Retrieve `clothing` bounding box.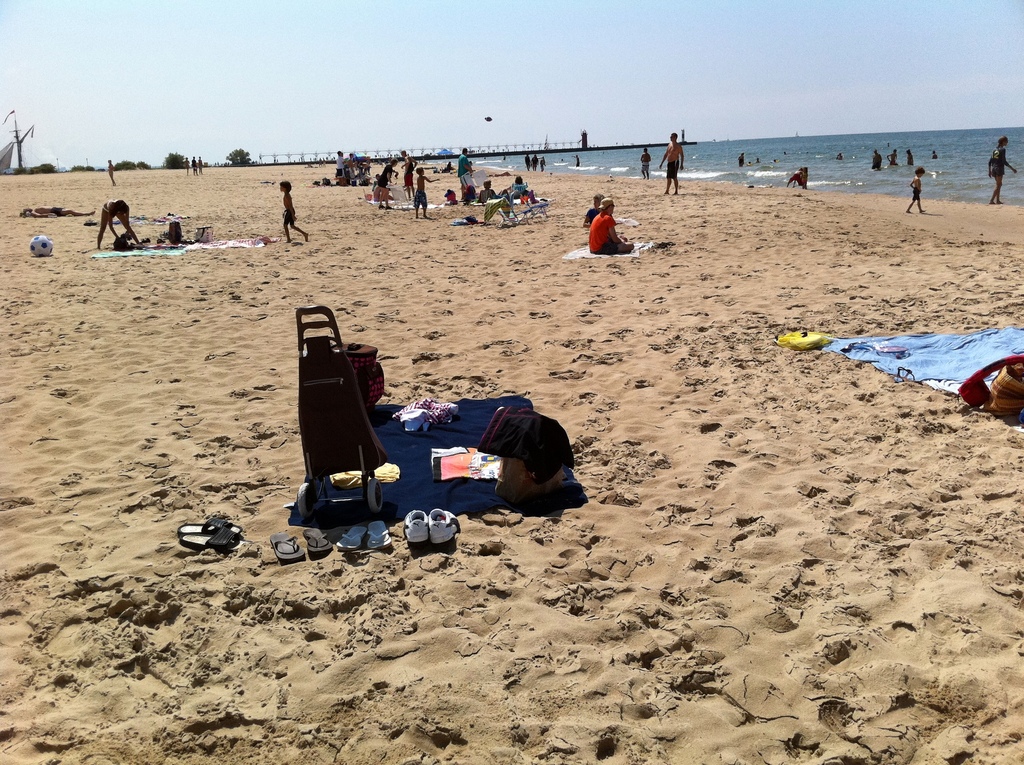
Bounding box: {"x1": 992, "y1": 149, "x2": 1013, "y2": 181}.
